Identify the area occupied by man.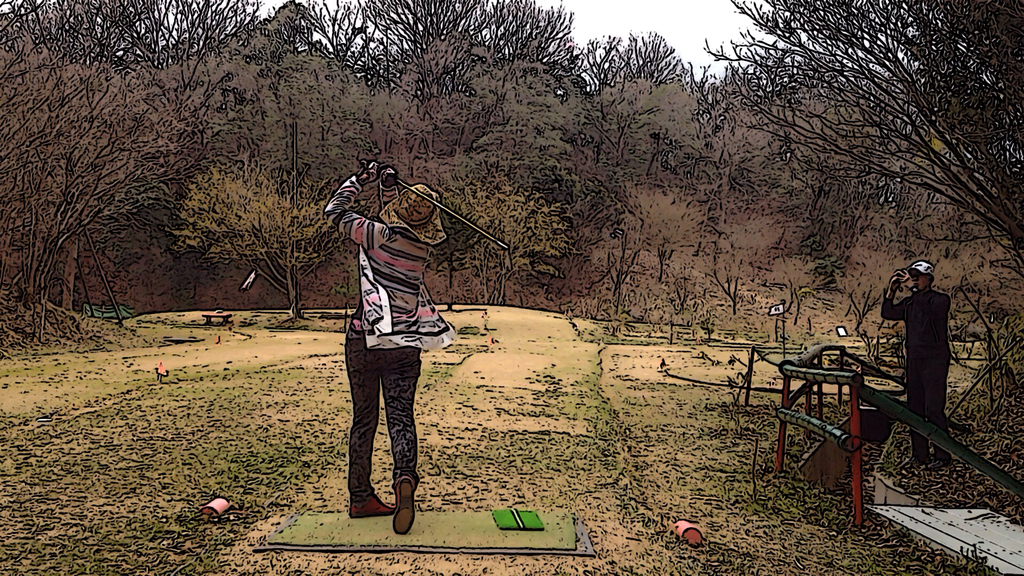
Area: (323, 161, 452, 533).
